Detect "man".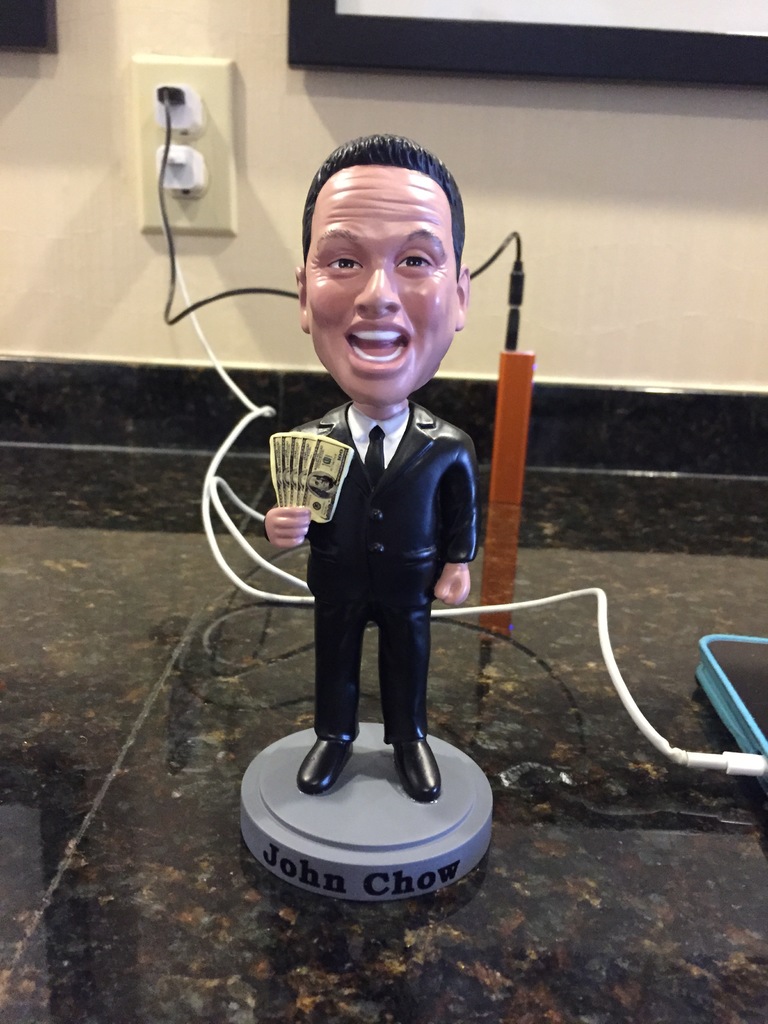
Detected at Rect(230, 129, 529, 707).
